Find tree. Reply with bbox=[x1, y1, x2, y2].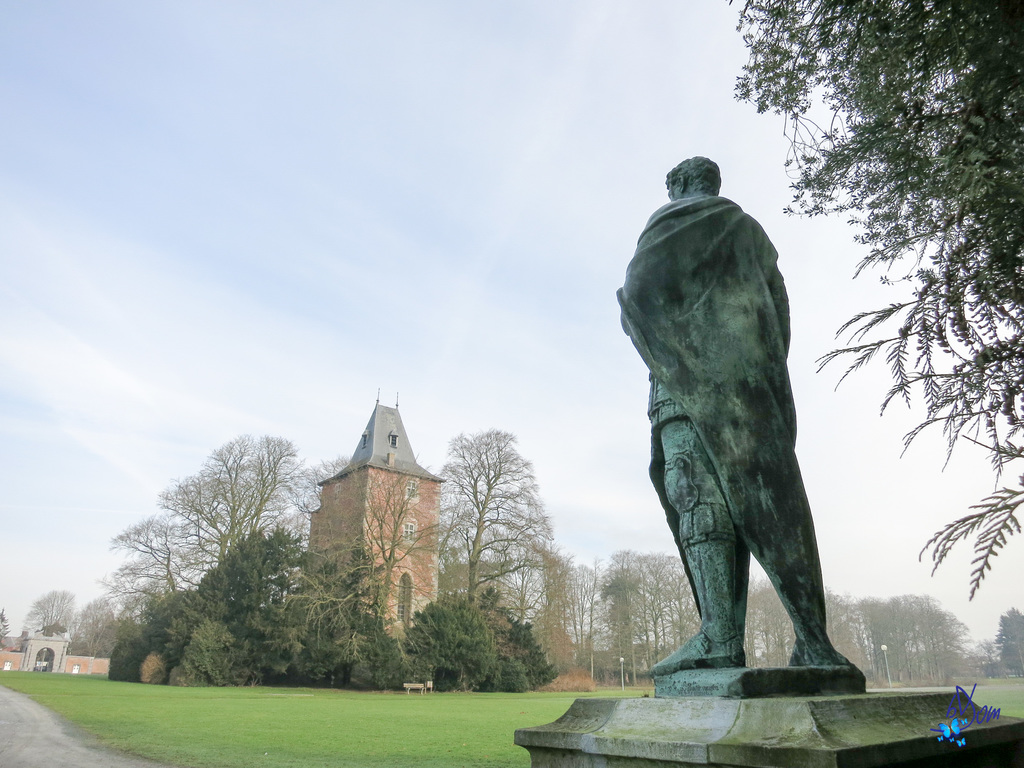
bbox=[353, 451, 439, 611].
